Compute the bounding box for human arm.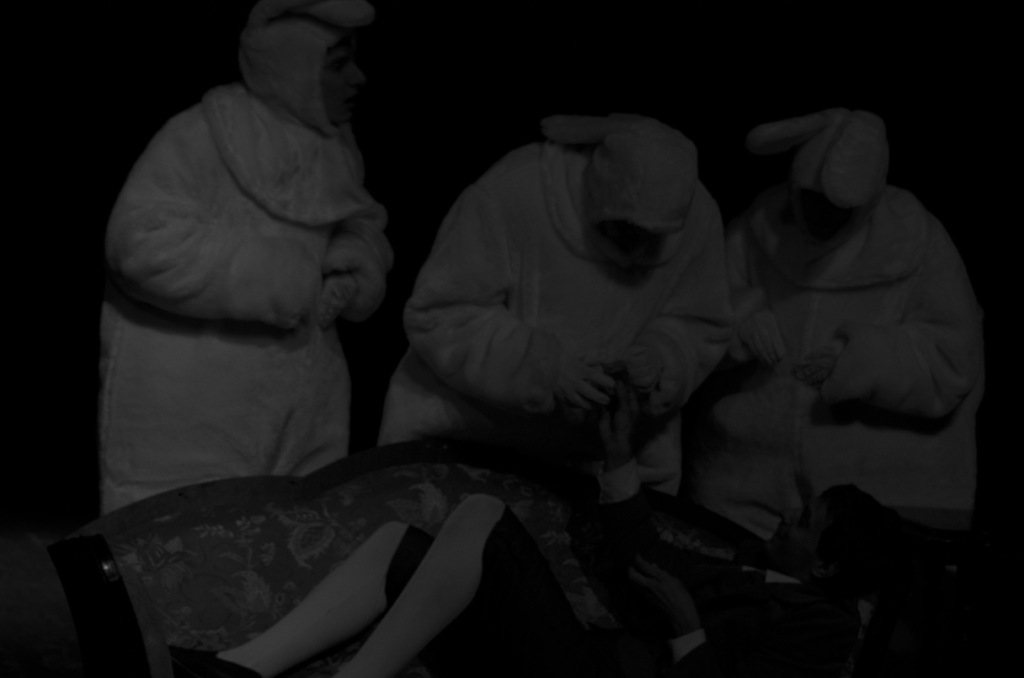
box(733, 223, 787, 365).
